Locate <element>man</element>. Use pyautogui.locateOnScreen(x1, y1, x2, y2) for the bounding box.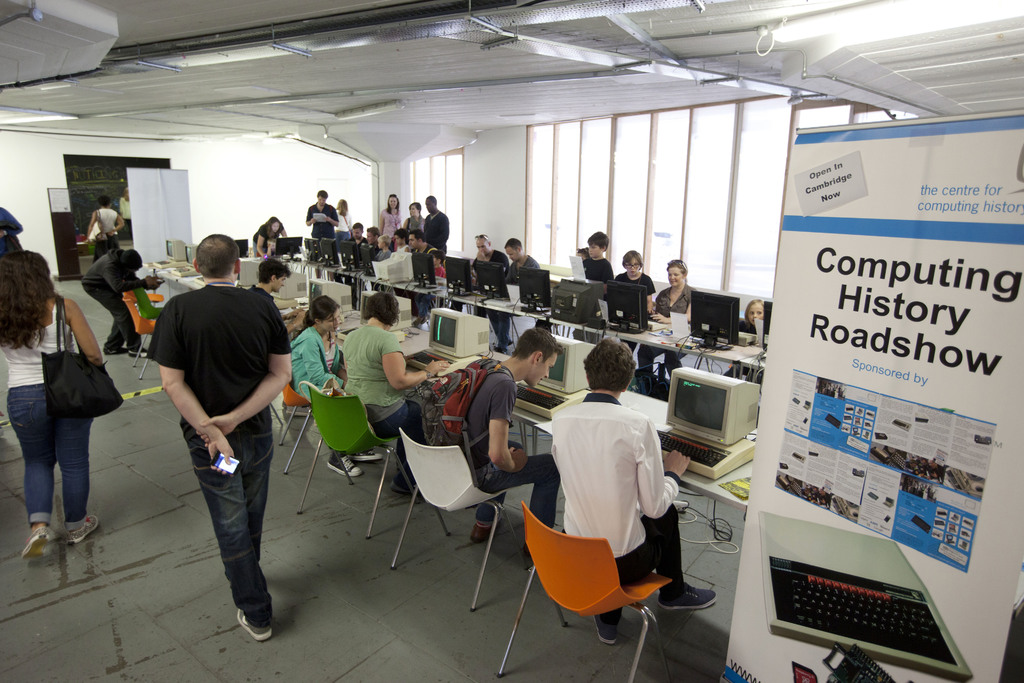
pyautogui.locateOnScreen(305, 189, 337, 239).
